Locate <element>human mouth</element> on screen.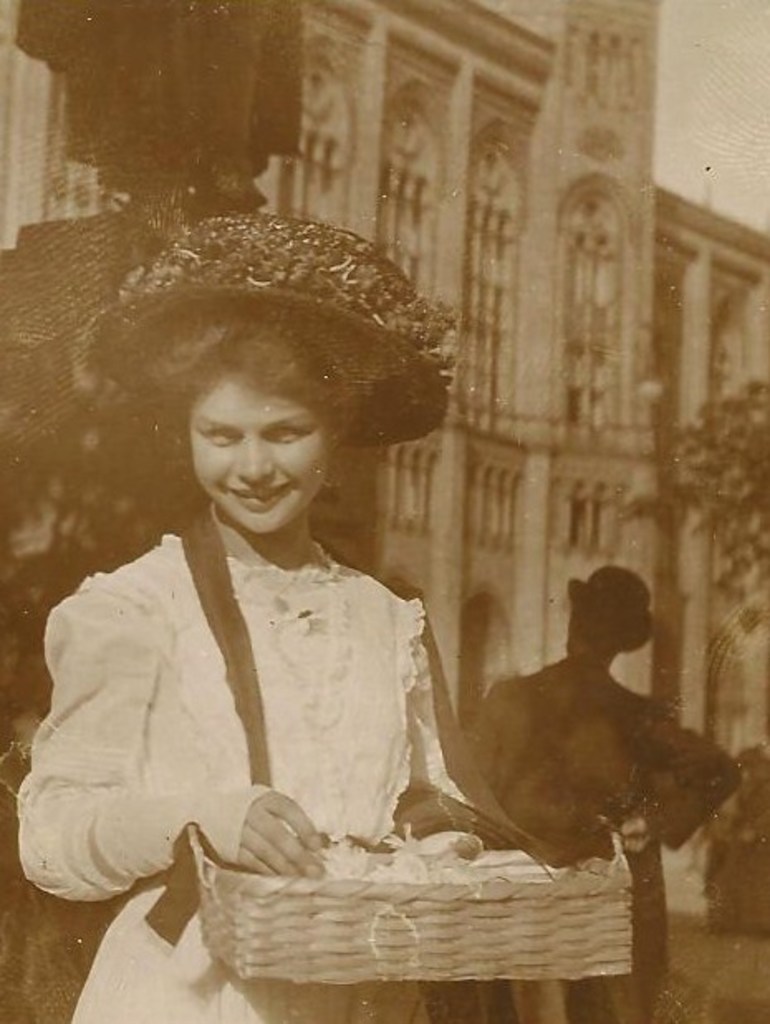
On screen at <bbox>225, 481, 293, 512</bbox>.
